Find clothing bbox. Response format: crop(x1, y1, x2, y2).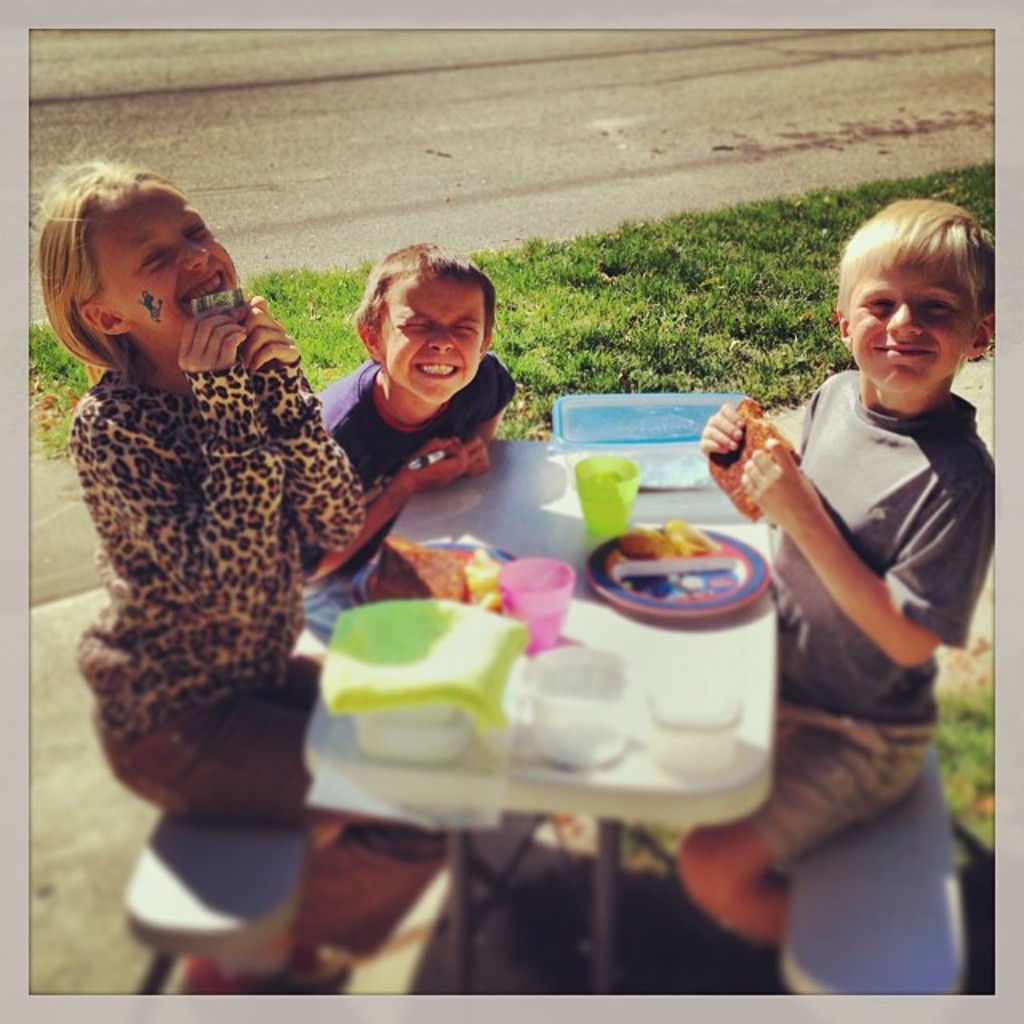
crop(739, 370, 994, 859).
